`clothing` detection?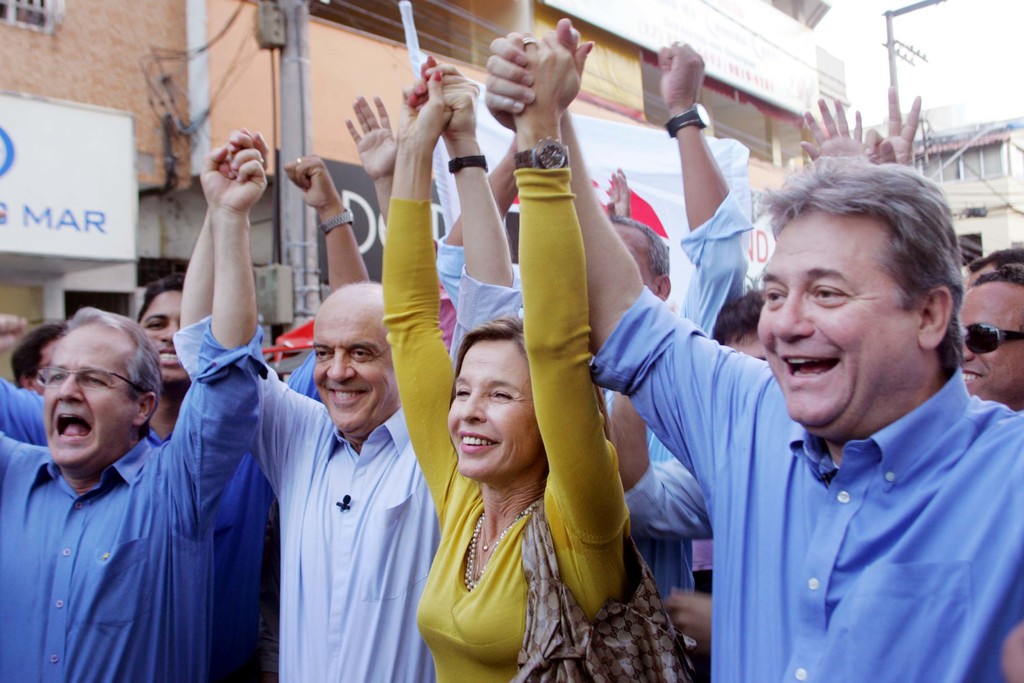
[x1=435, y1=179, x2=749, y2=599]
